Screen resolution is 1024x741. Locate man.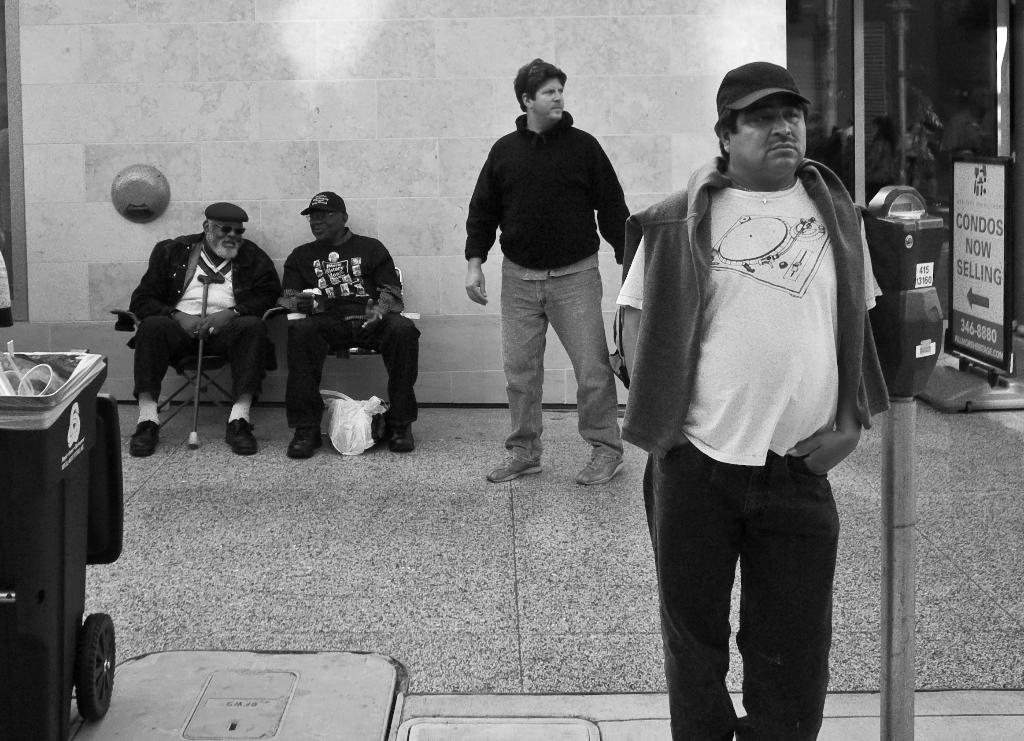
[x1=613, y1=61, x2=893, y2=737].
